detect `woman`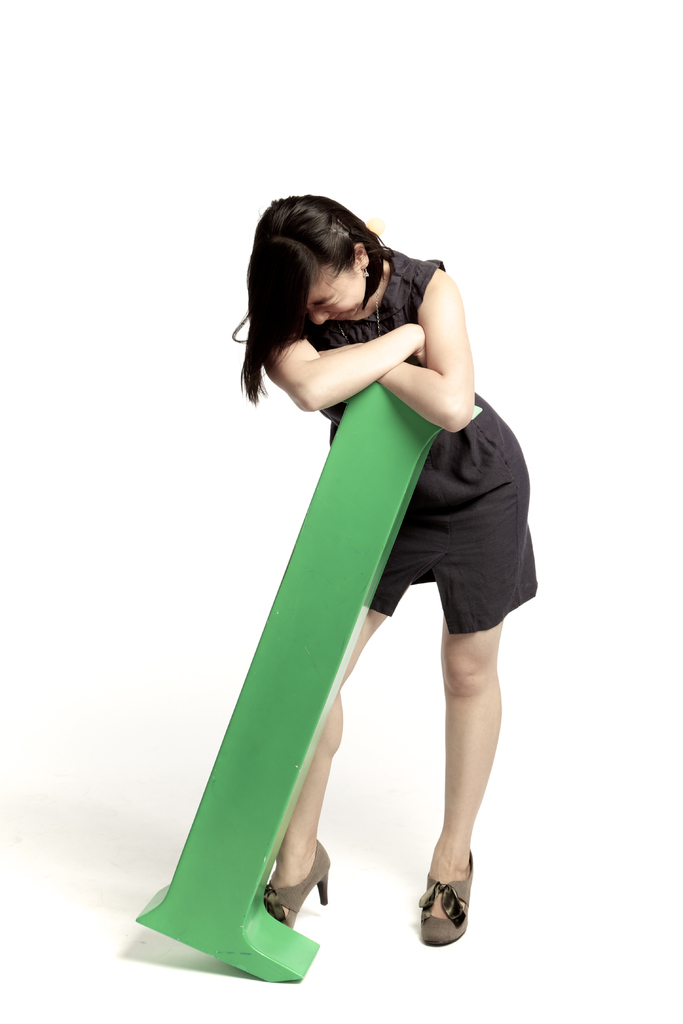
242, 197, 545, 940
